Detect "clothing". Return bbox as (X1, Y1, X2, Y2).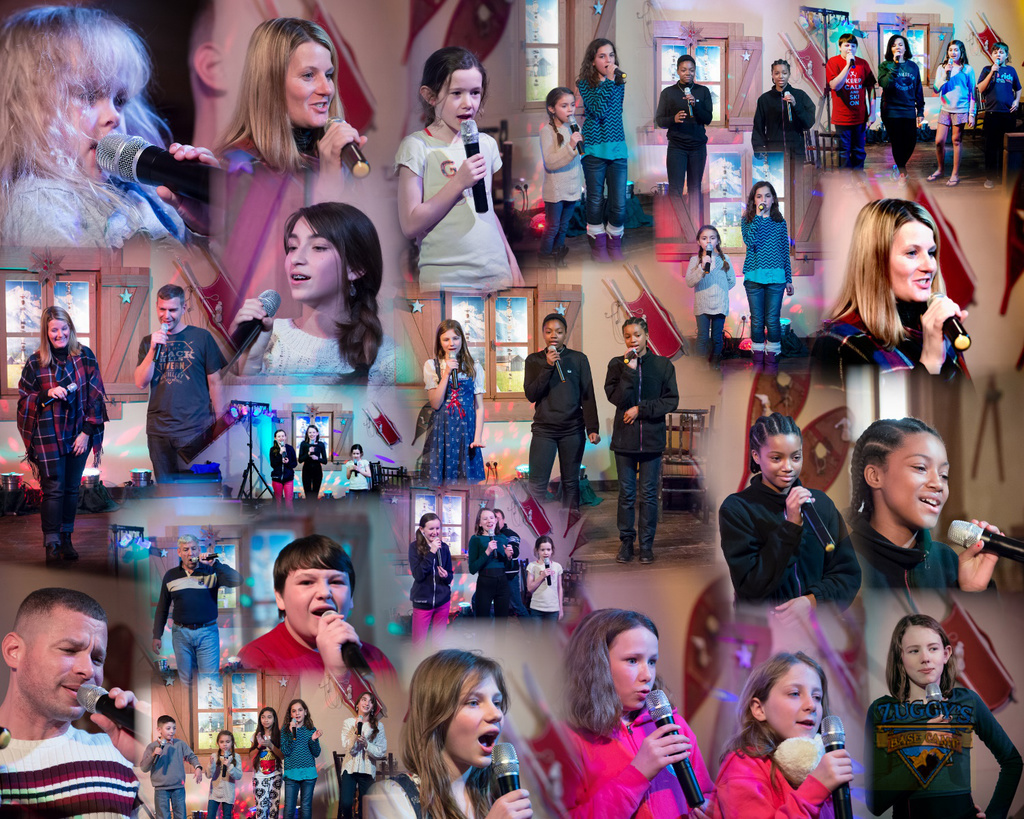
(256, 302, 421, 408).
